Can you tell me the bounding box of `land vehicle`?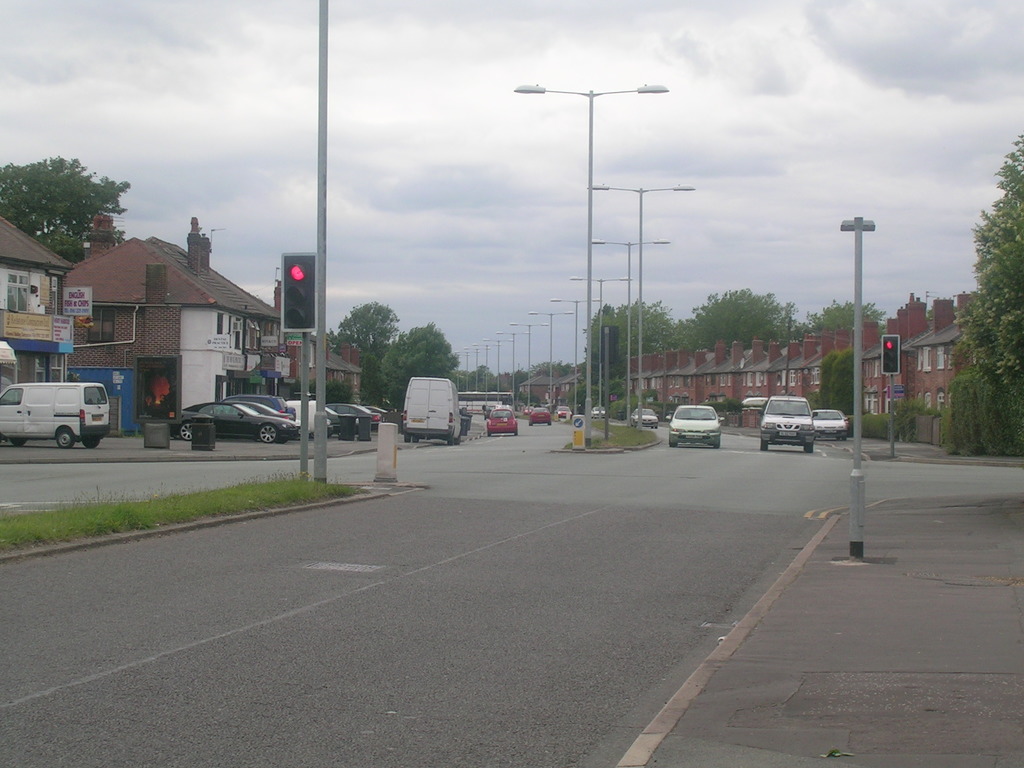
399:375:461:445.
